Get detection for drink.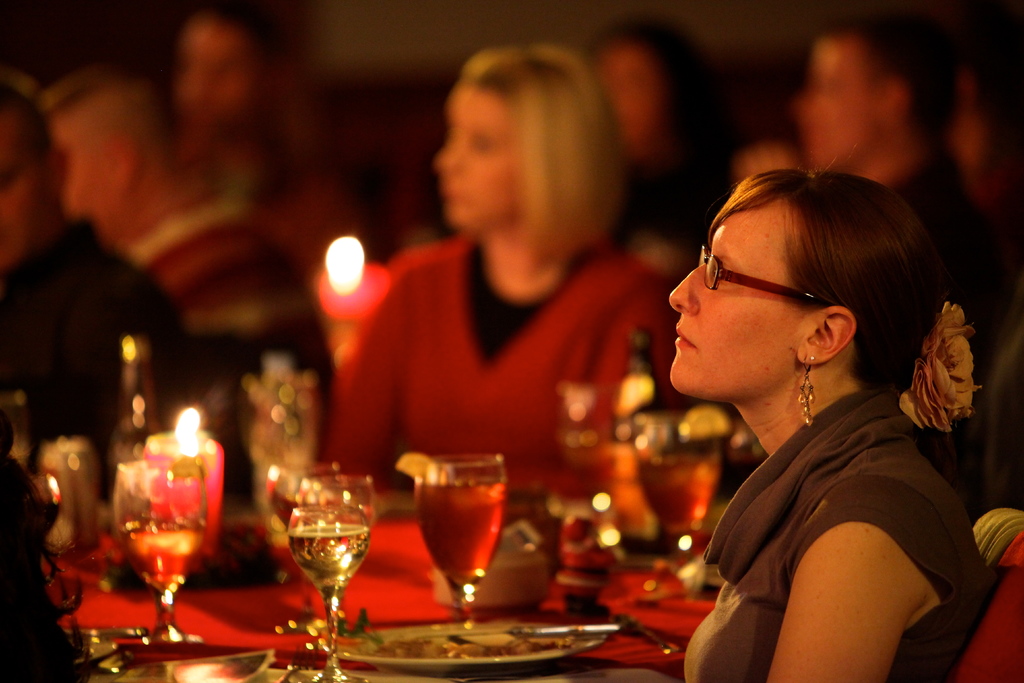
Detection: box(115, 516, 206, 589).
